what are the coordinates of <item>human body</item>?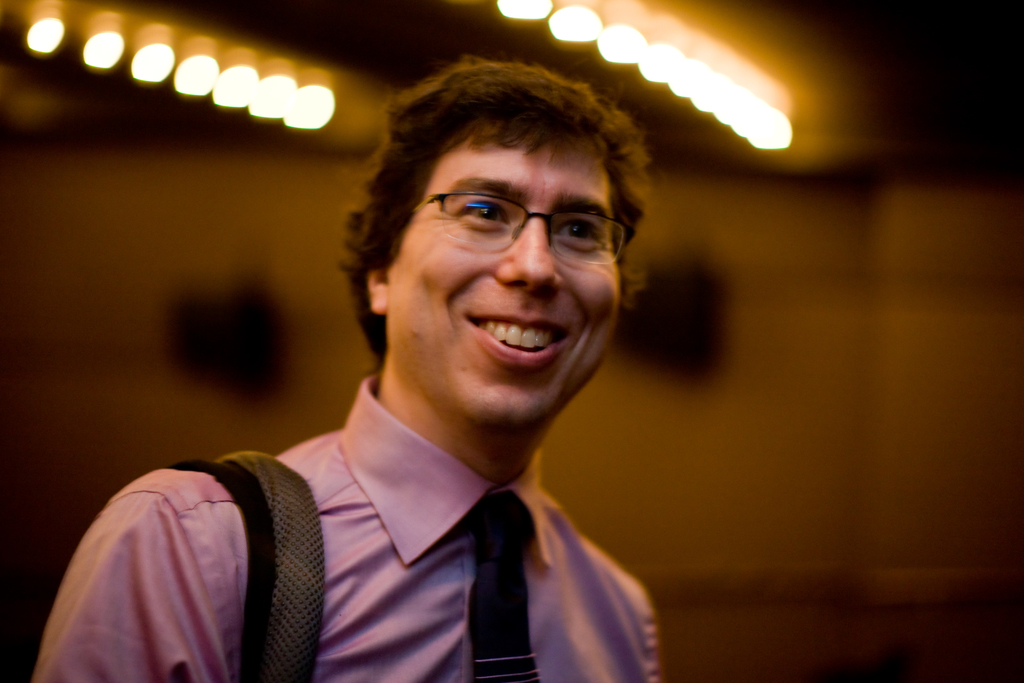
box(29, 51, 659, 682).
